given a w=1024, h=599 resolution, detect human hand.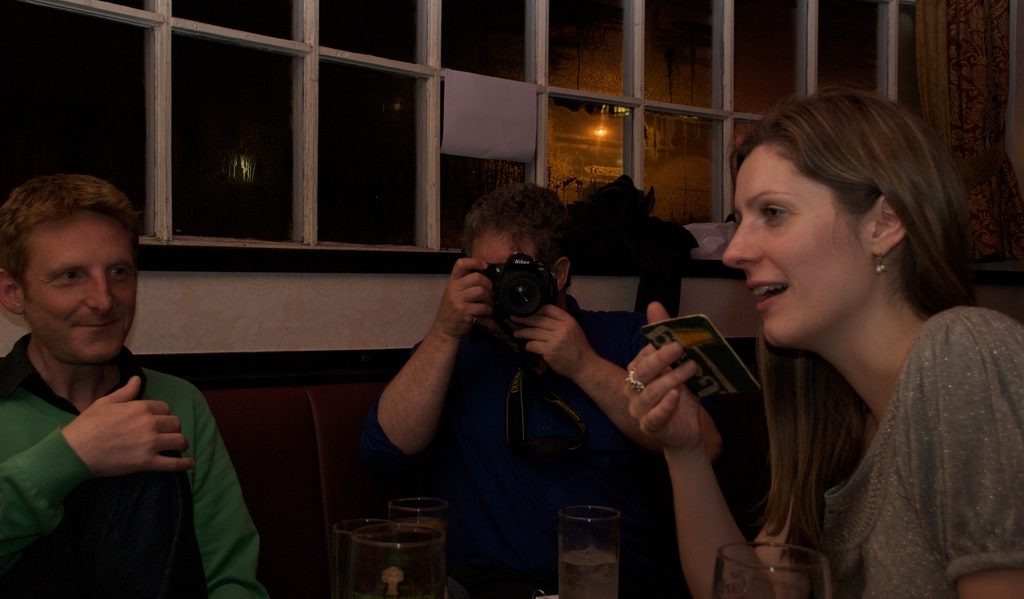
bbox(621, 298, 705, 449).
